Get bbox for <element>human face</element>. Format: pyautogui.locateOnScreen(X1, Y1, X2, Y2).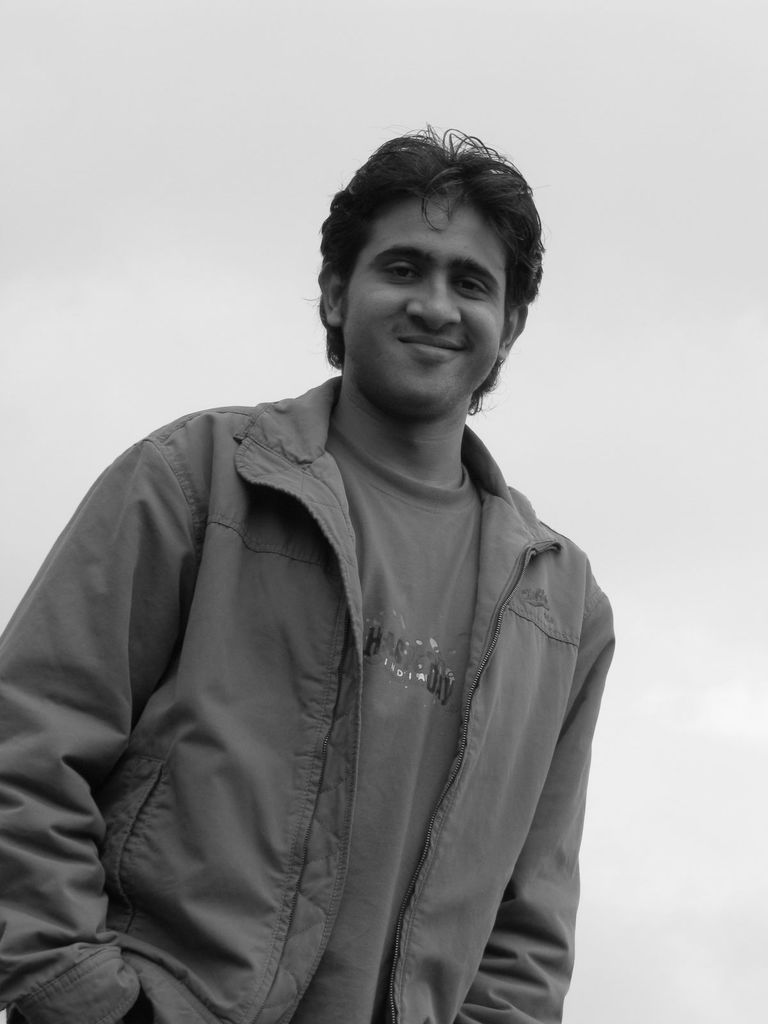
pyautogui.locateOnScreen(332, 195, 513, 424).
